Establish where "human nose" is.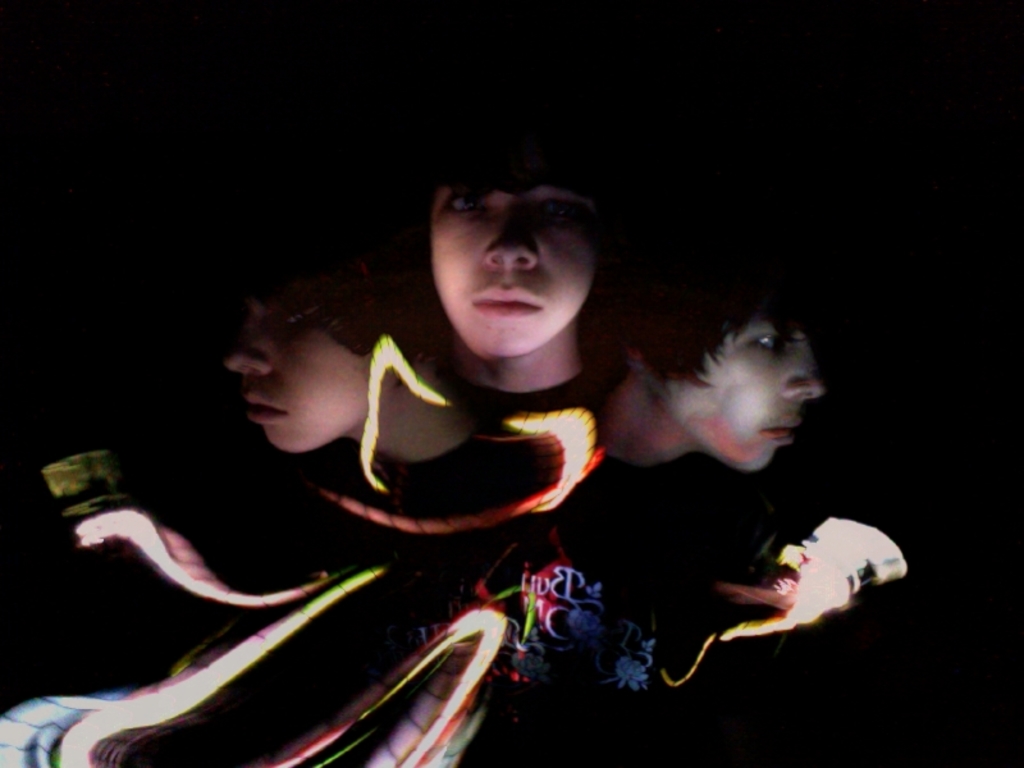
Established at 479 209 540 271.
